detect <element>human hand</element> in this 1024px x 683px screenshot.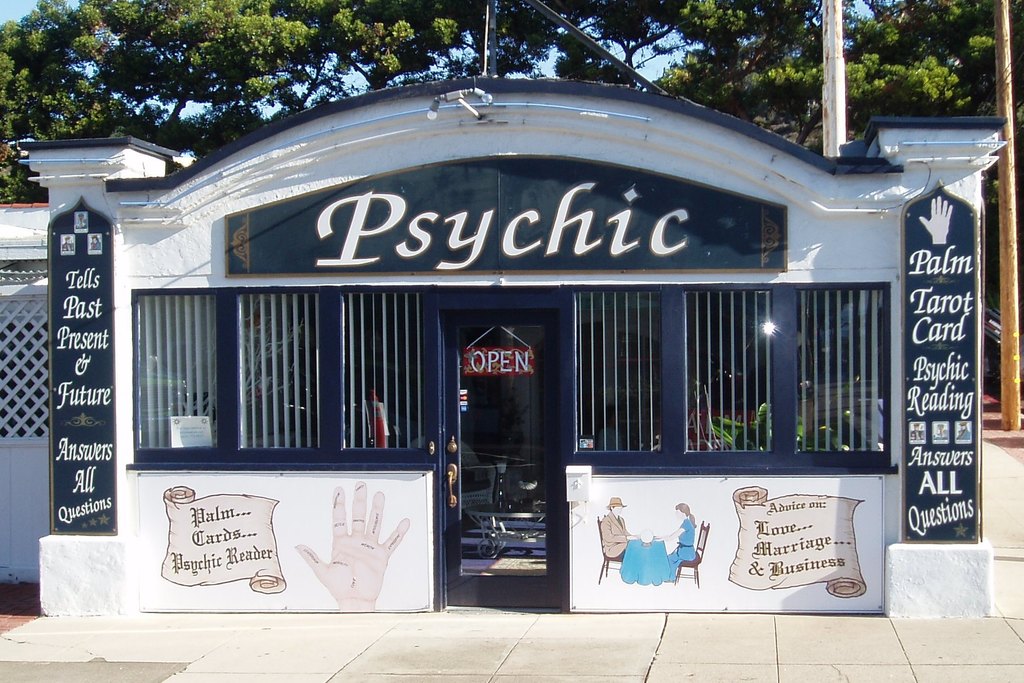
Detection: 653:538:665:544.
